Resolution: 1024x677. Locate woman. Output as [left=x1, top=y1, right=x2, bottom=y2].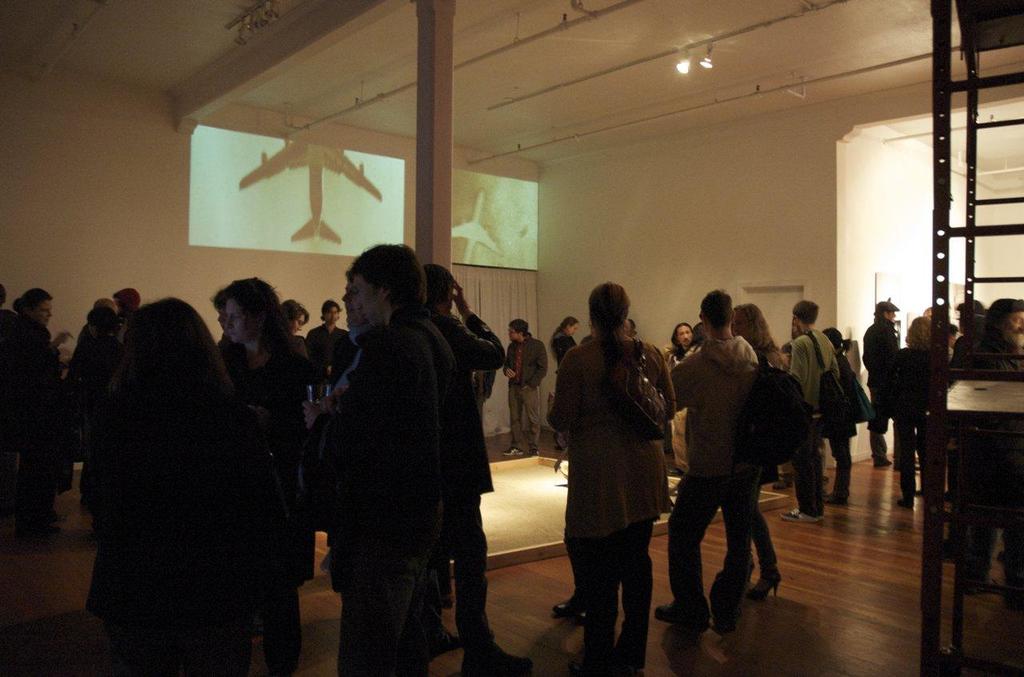
[left=826, top=326, right=862, bottom=502].
